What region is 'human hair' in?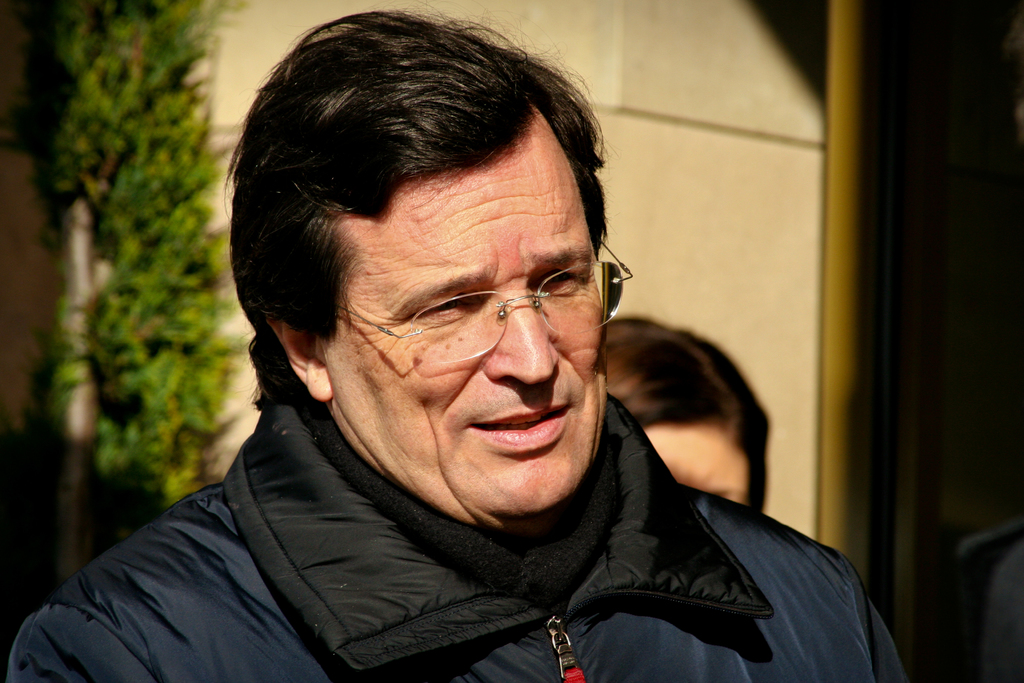
x1=602, y1=319, x2=766, y2=514.
